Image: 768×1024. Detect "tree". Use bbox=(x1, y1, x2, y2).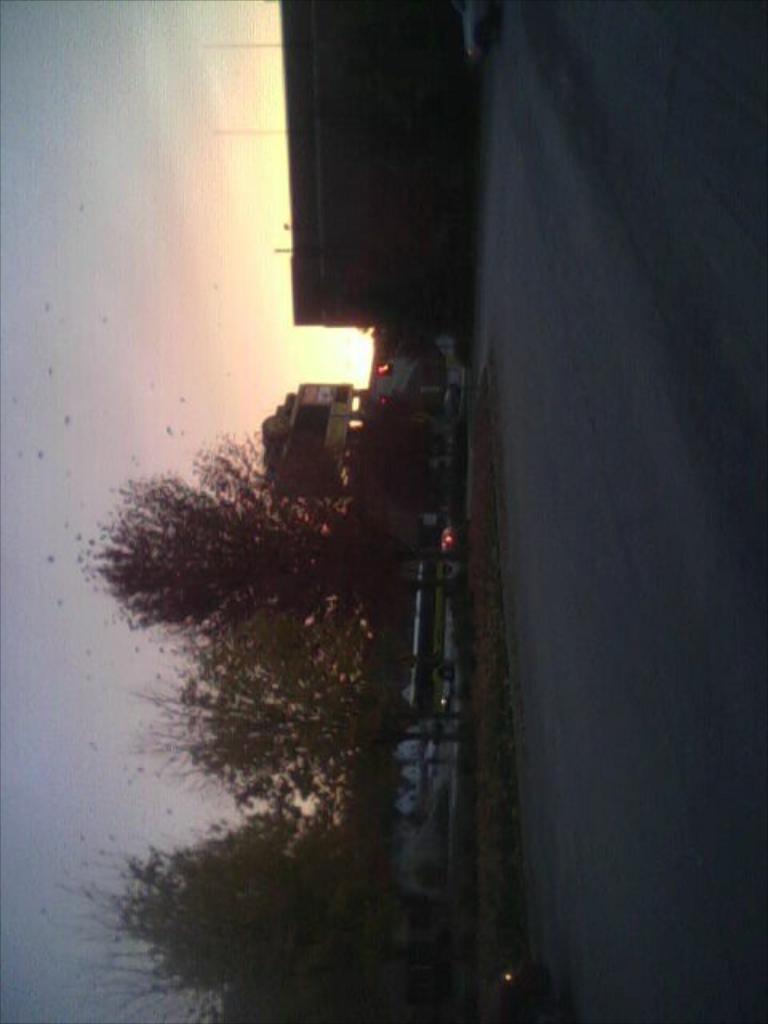
bbox=(128, 651, 474, 826).
